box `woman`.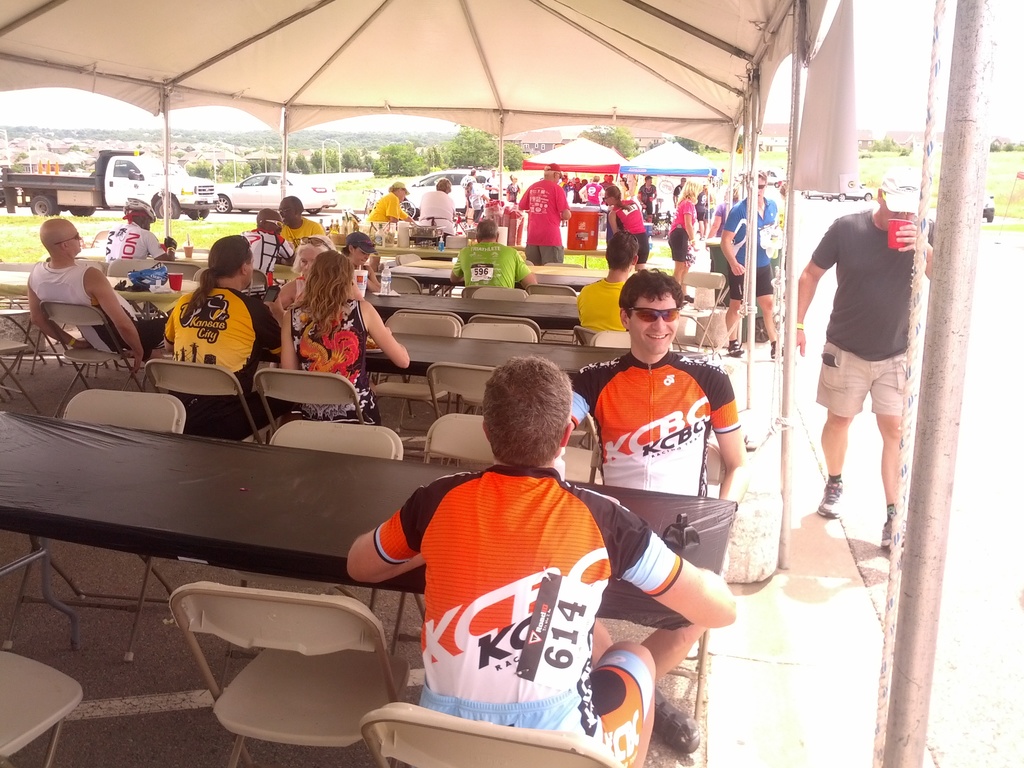
BBox(338, 234, 387, 292).
